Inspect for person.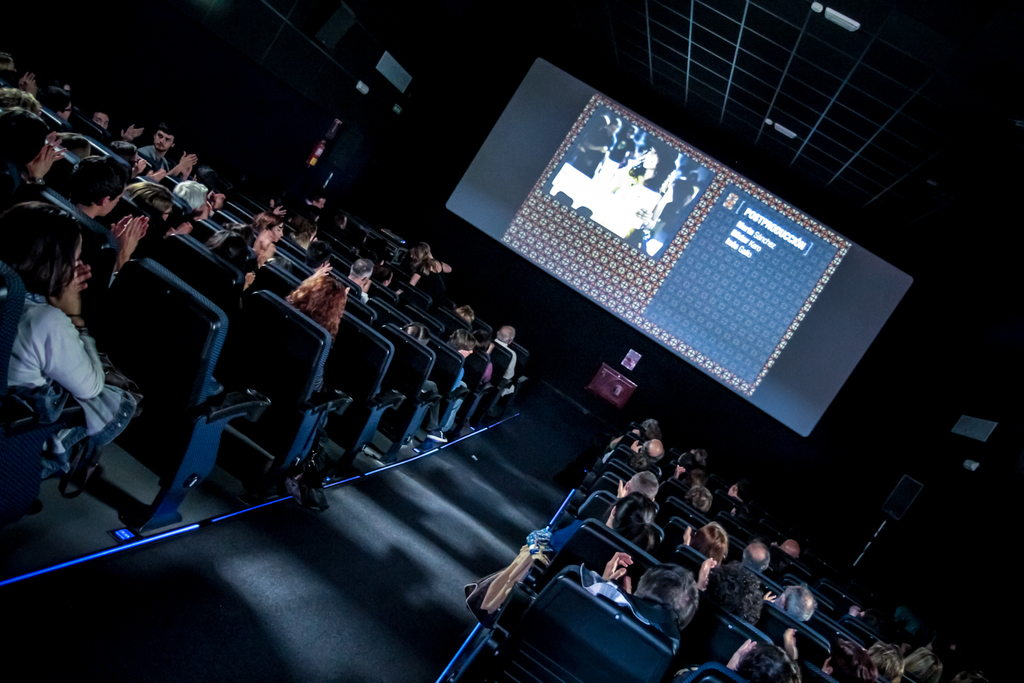
Inspection: (x1=589, y1=145, x2=673, y2=234).
